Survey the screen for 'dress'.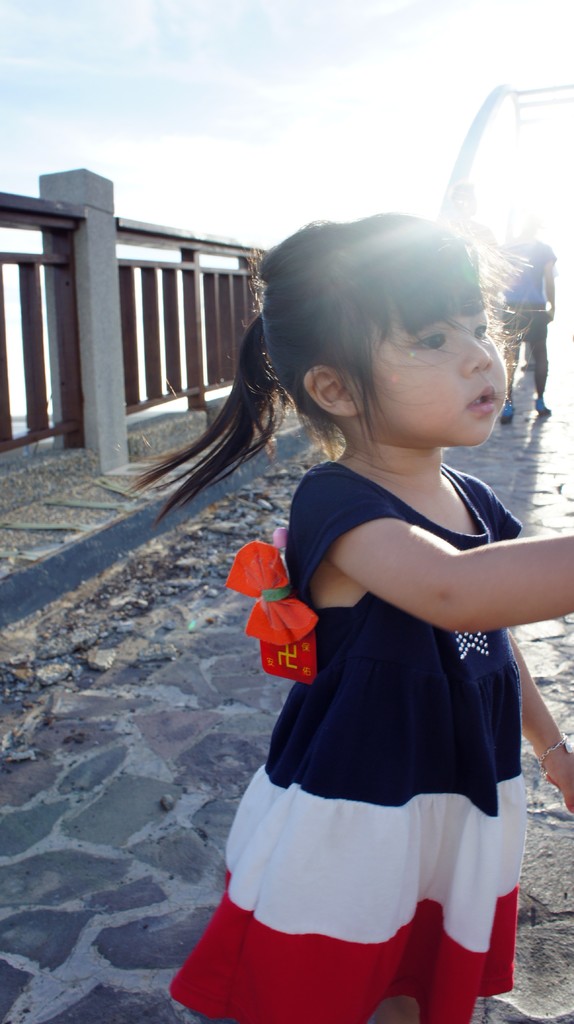
Survey found: [x1=197, y1=380, x2=531, y2=972].
